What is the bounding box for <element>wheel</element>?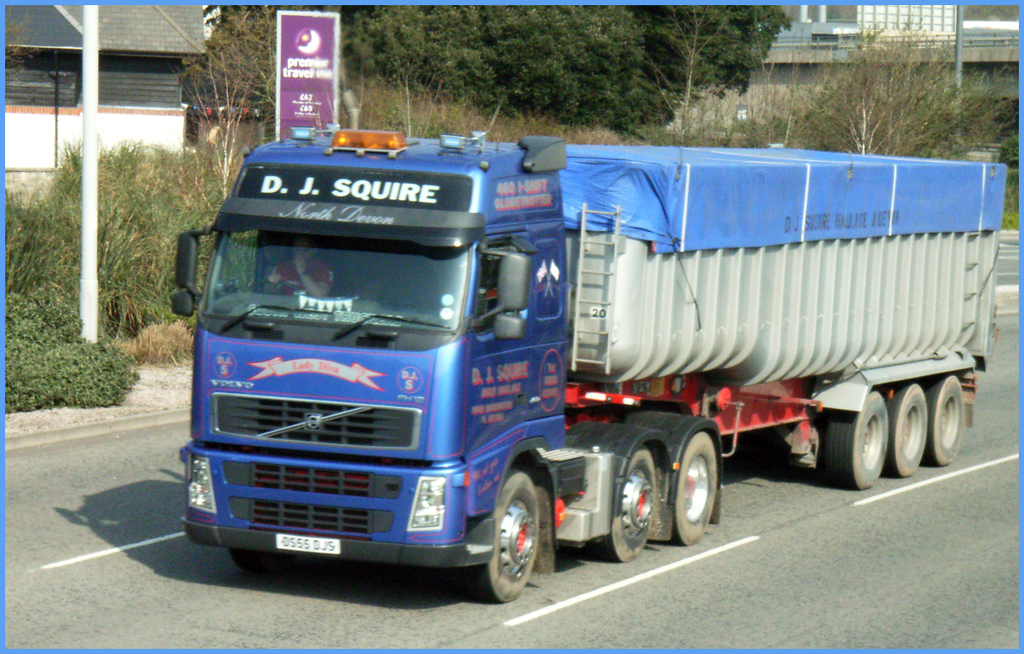
crop(819, 392, 892, 488).
